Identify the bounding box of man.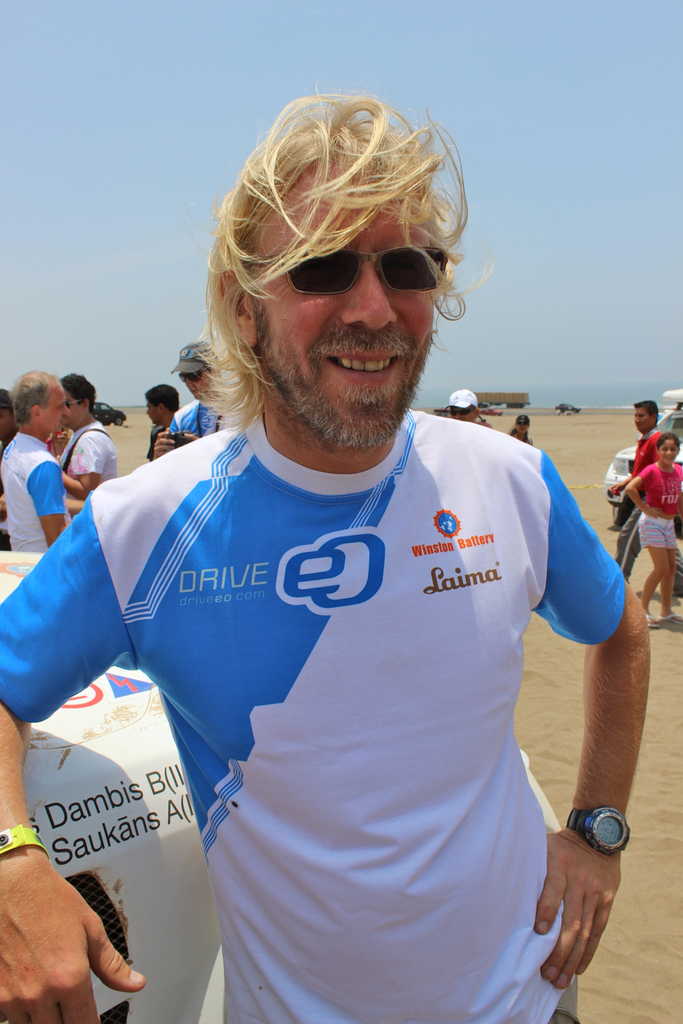
145, 386, 184, 460.
